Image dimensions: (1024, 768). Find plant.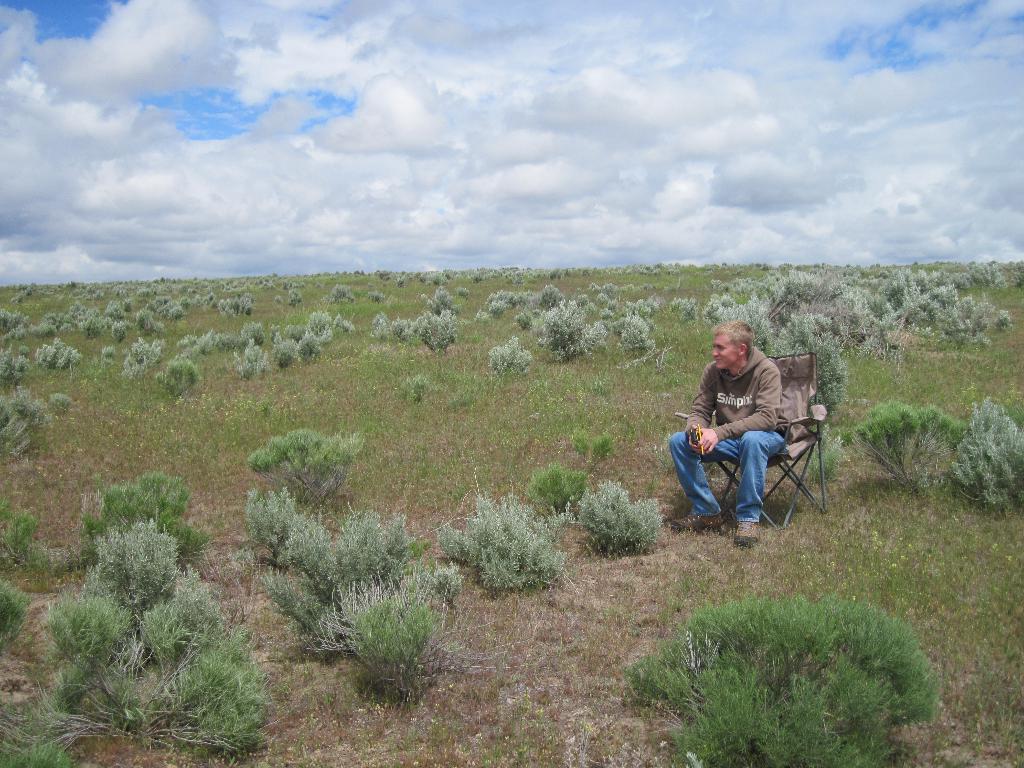
Rect(424, 303, 456, 347).
